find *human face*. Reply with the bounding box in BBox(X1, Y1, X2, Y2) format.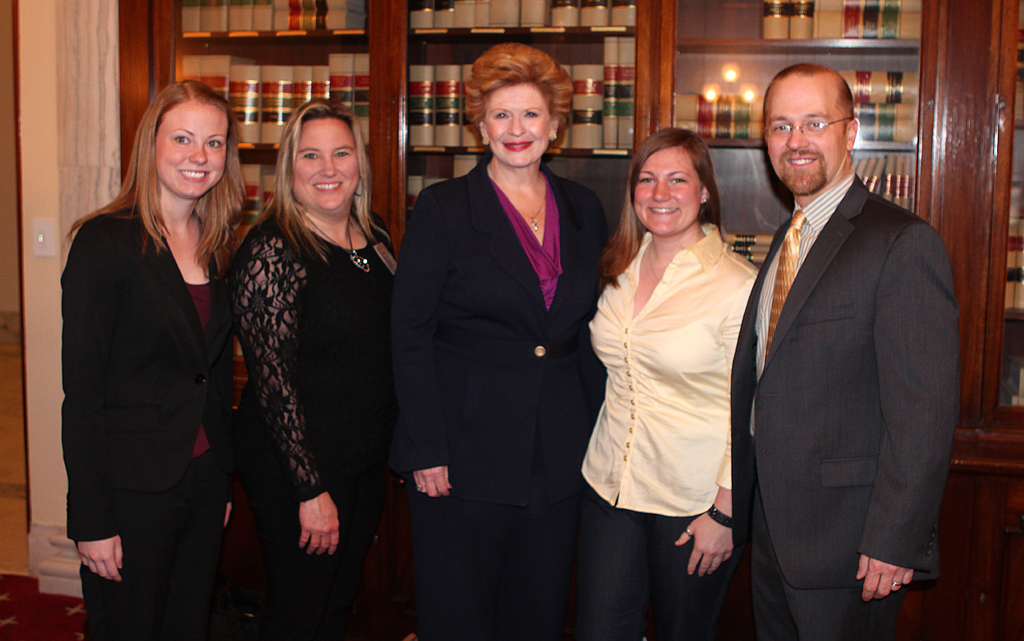
BBox(764, 73, 847, 194).
